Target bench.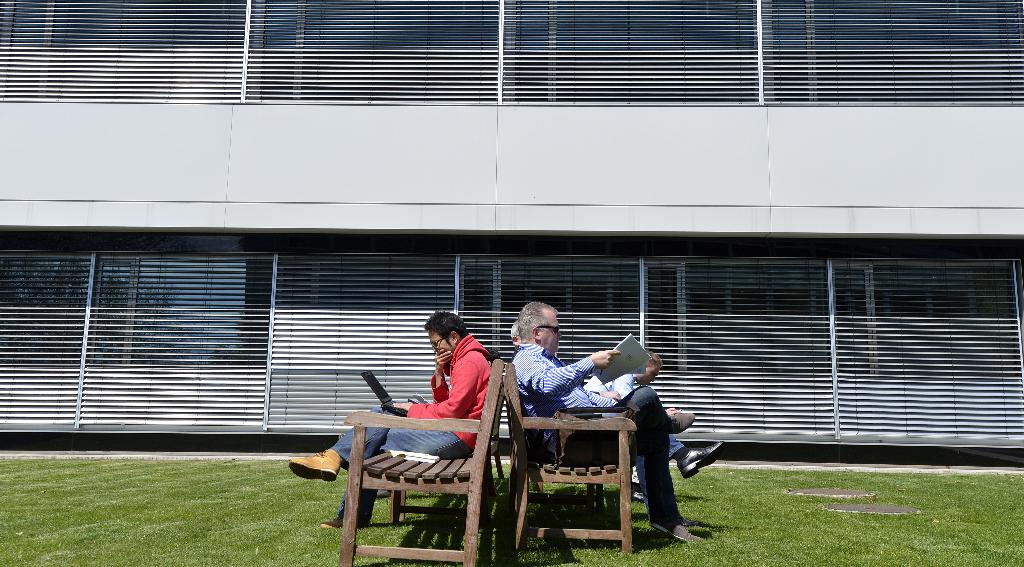
Target region: x1=336 y1=364 x2=515 y2=557.
